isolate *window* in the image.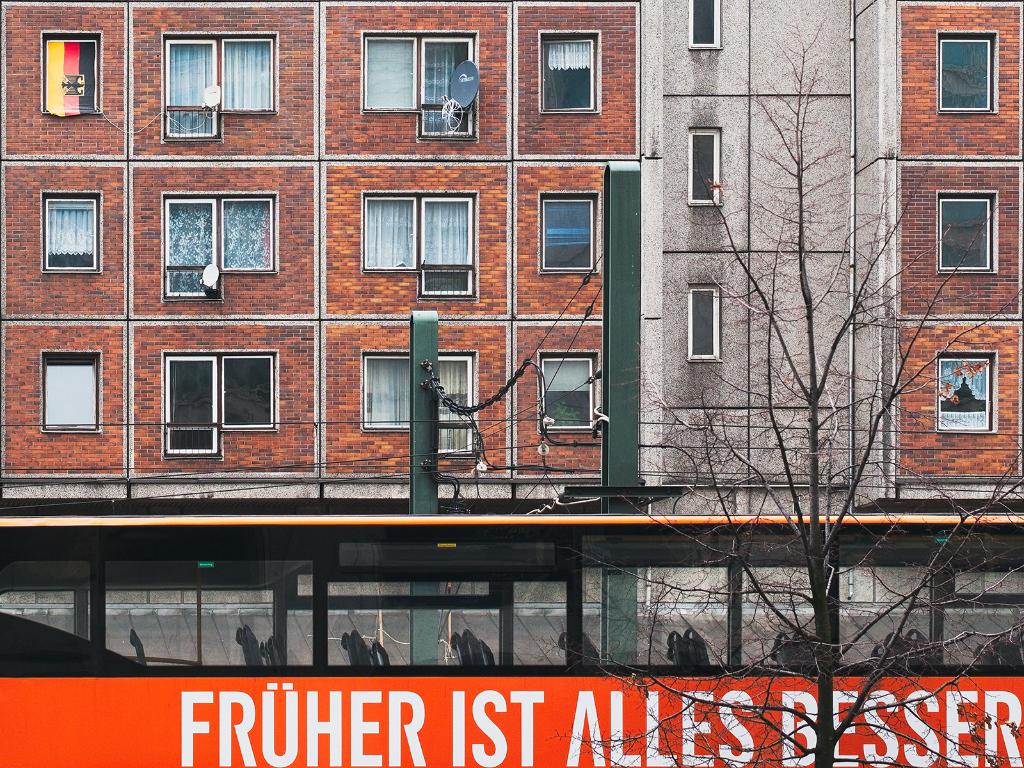
Isolated region: (218, 182, 288, 277).
